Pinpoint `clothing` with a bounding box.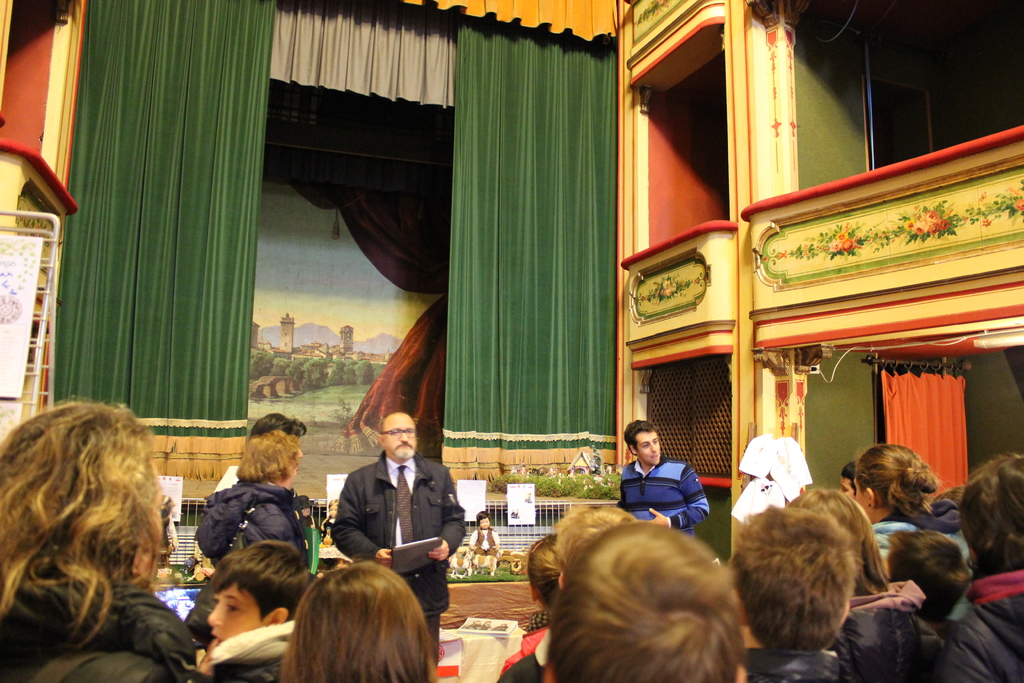
743/652/840/682.
